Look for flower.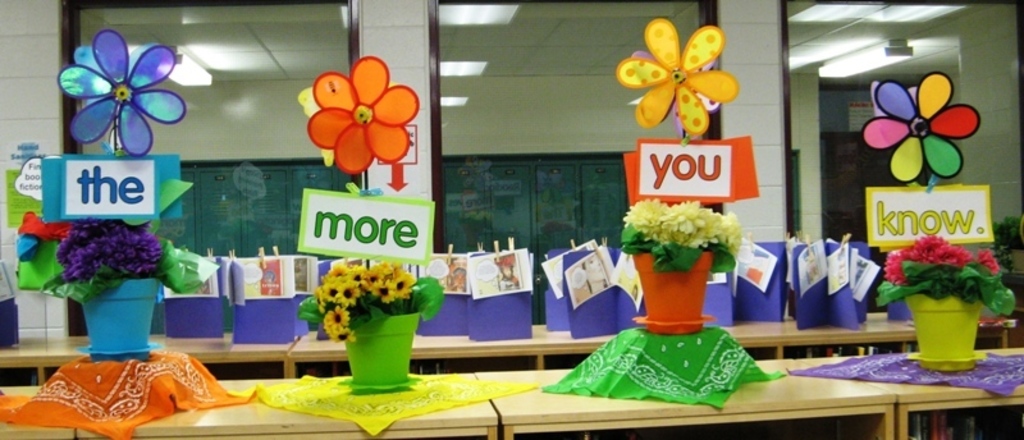
Found: x1=613, y1=13, x2=739, y2=139.
